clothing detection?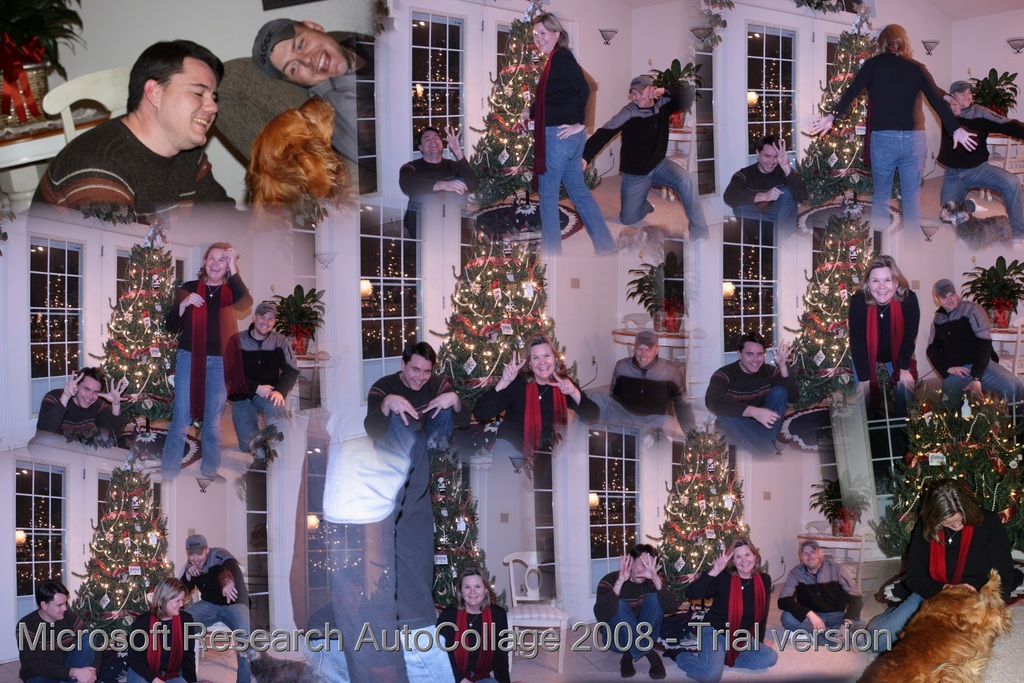
bbox=[940, 85, 1023, 238]
